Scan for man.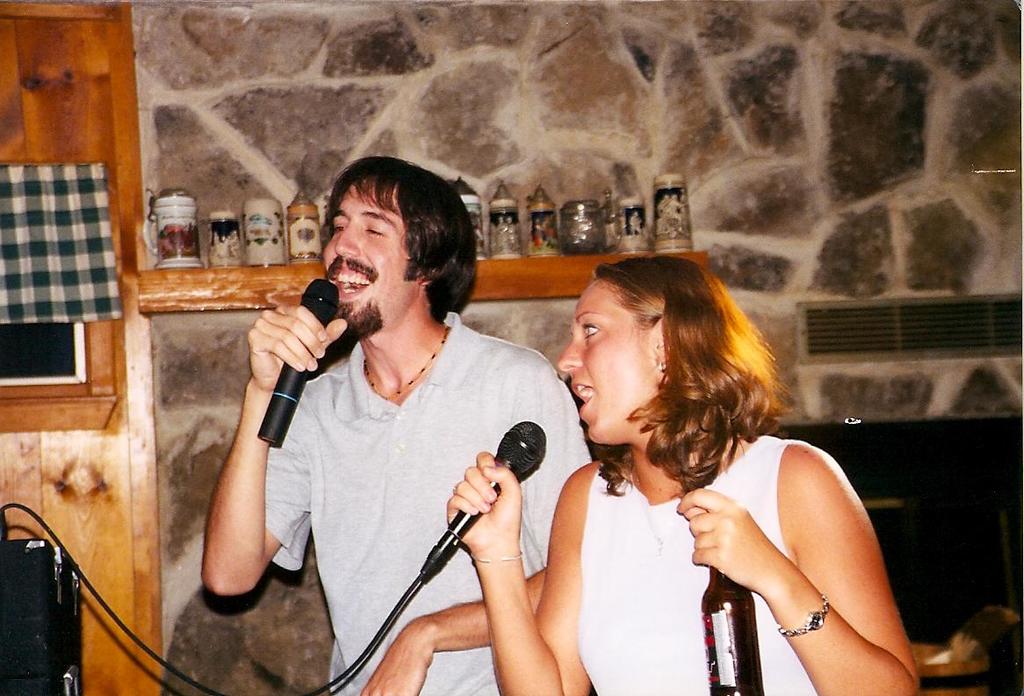
Scan result: crop(194, 160, 602, 688).
